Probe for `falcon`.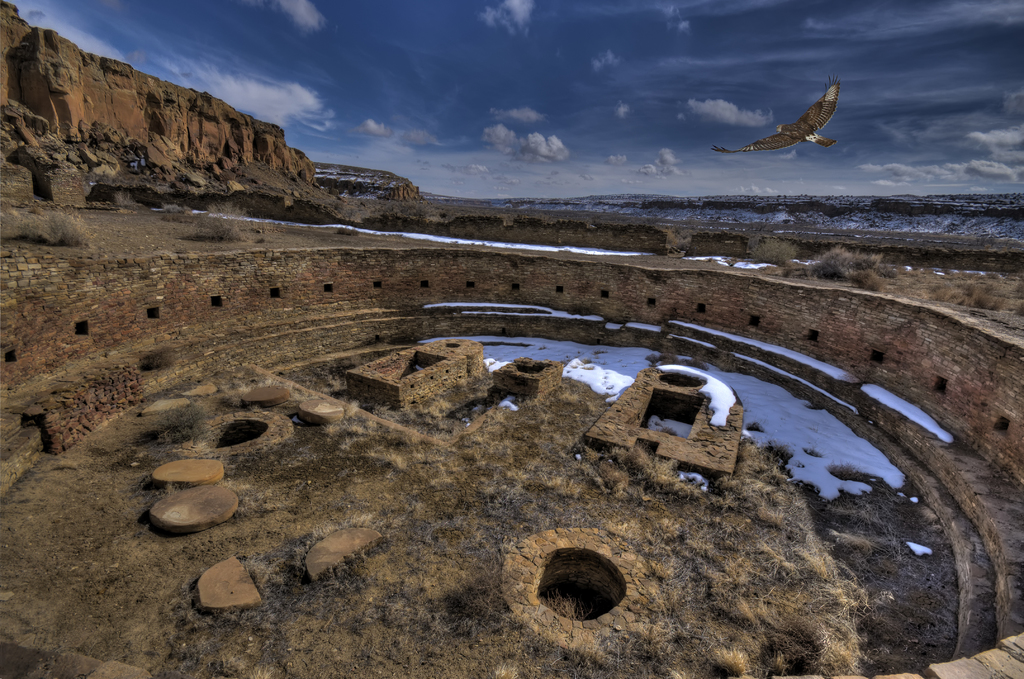
Probe result: region(710, 72, 841, 151).
